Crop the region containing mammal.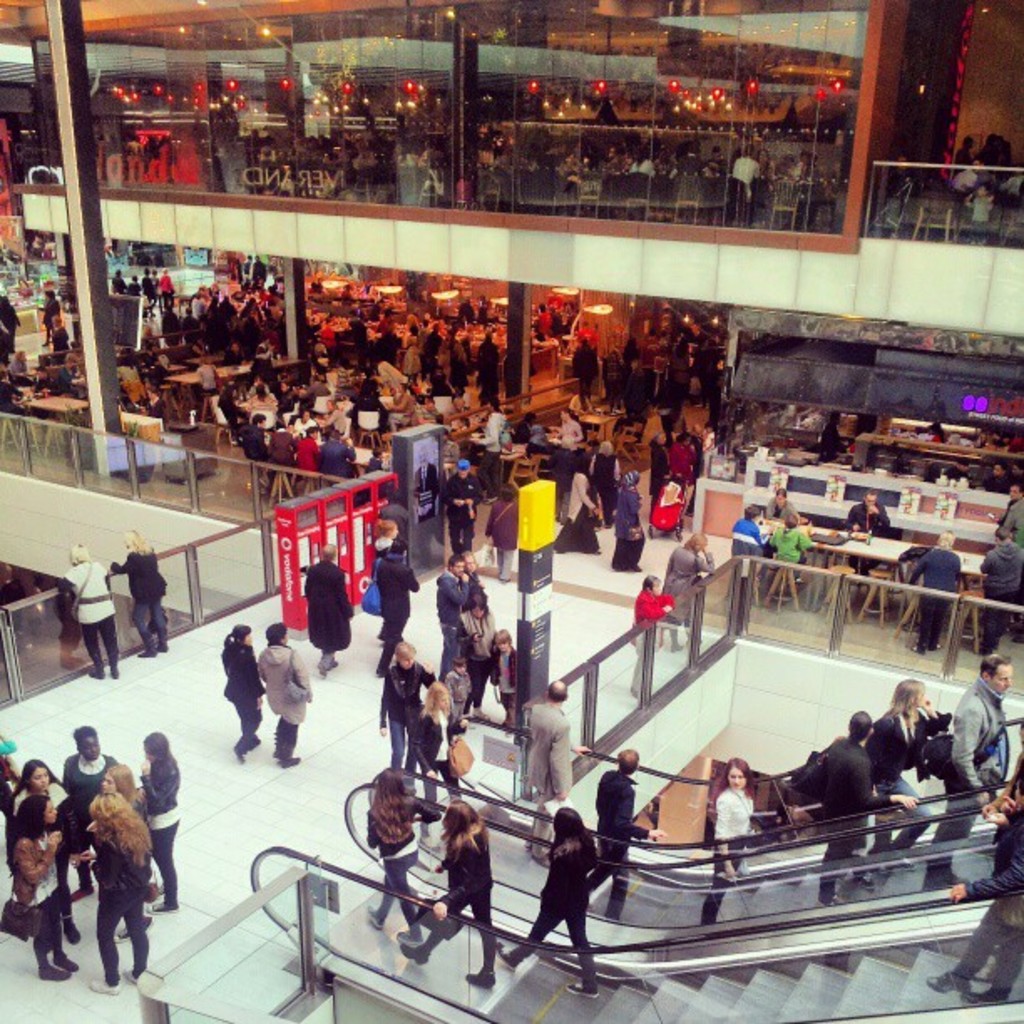
Crop region: region(395, 796, 497, 994).
